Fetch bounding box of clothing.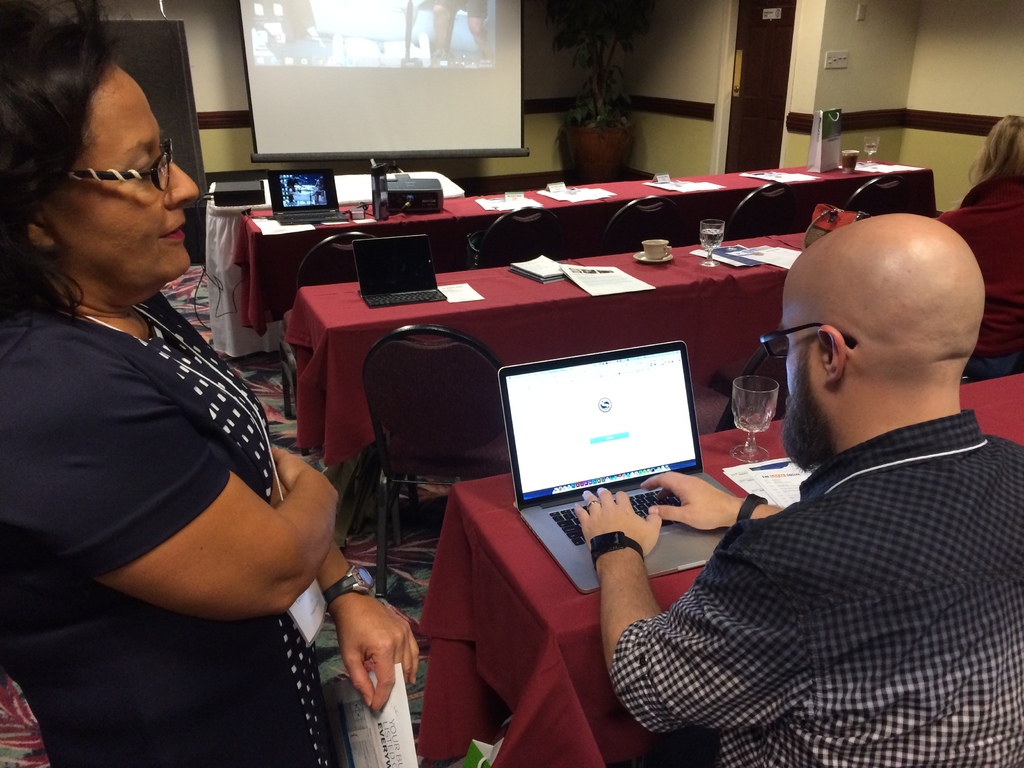
Bbox: pyautogui.locateOnScreen(0, 285, 354, 767).
